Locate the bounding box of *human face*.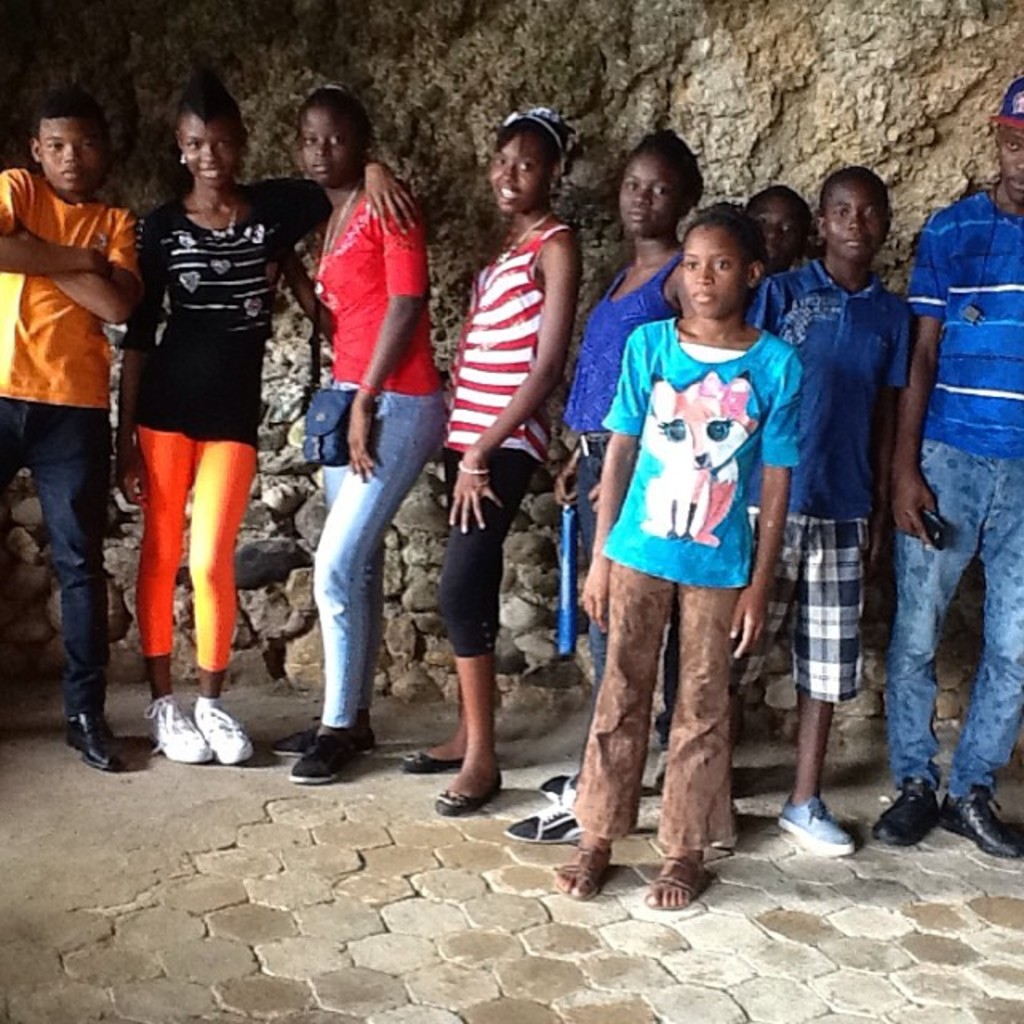
Bounding box: [301,109,354,186].
